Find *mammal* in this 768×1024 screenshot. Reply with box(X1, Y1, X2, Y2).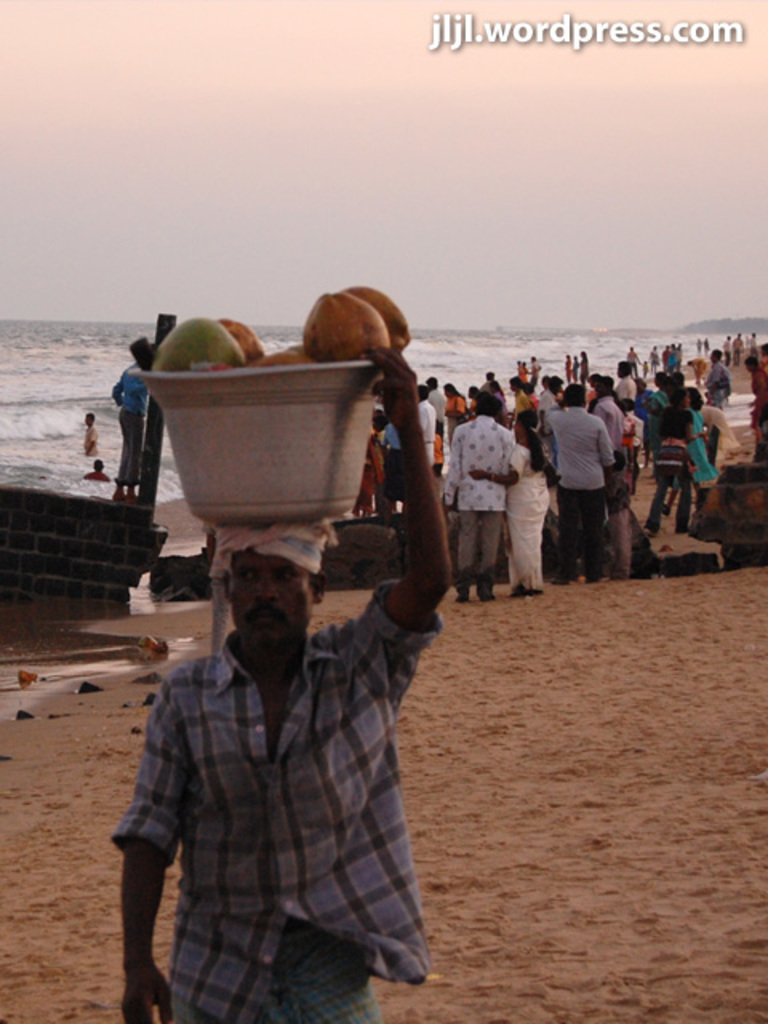
box(82, 459, 109, 482).
